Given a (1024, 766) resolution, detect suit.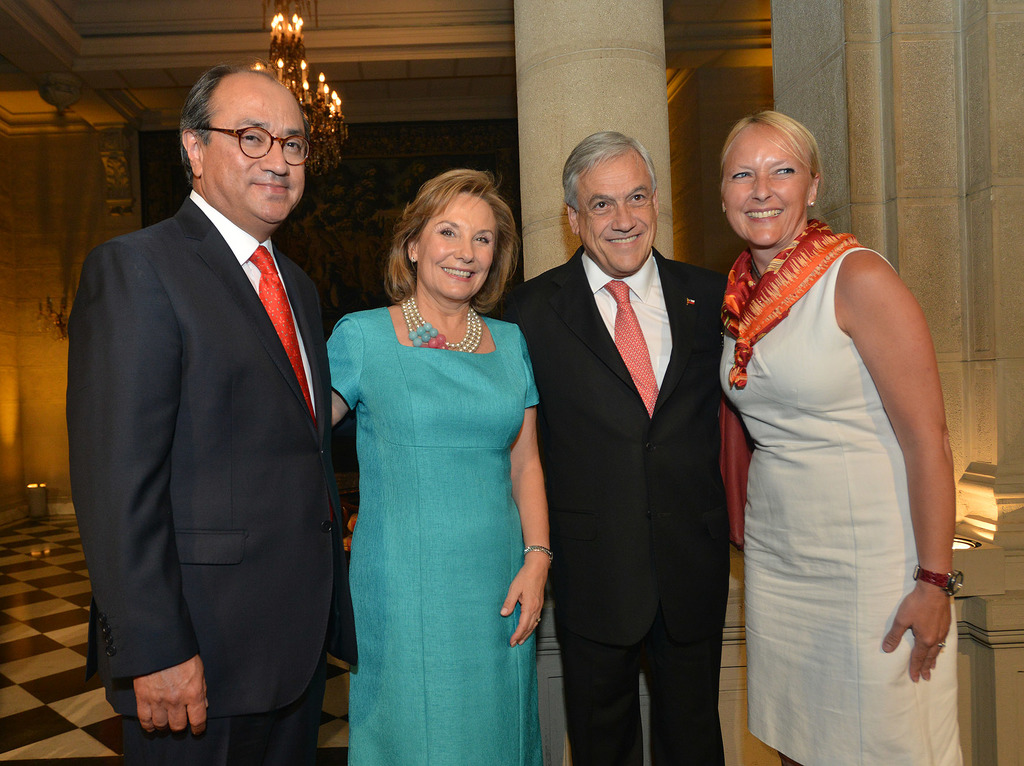
(479, 244, 735, 765).
